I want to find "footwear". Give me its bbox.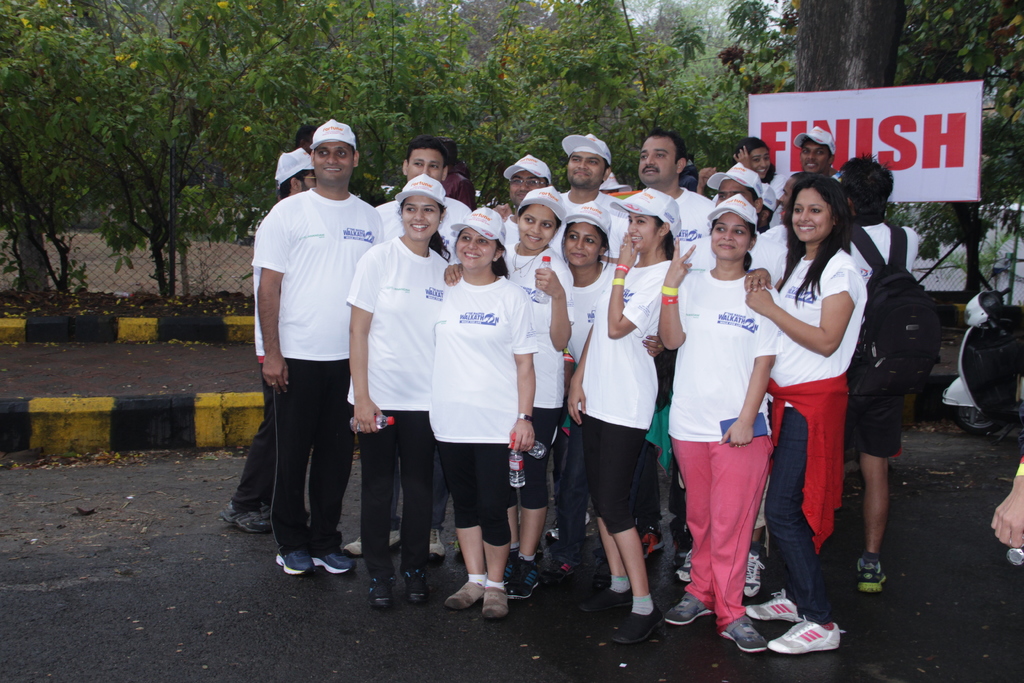
(x1=223, y1=506, x2=273, y2=533).
